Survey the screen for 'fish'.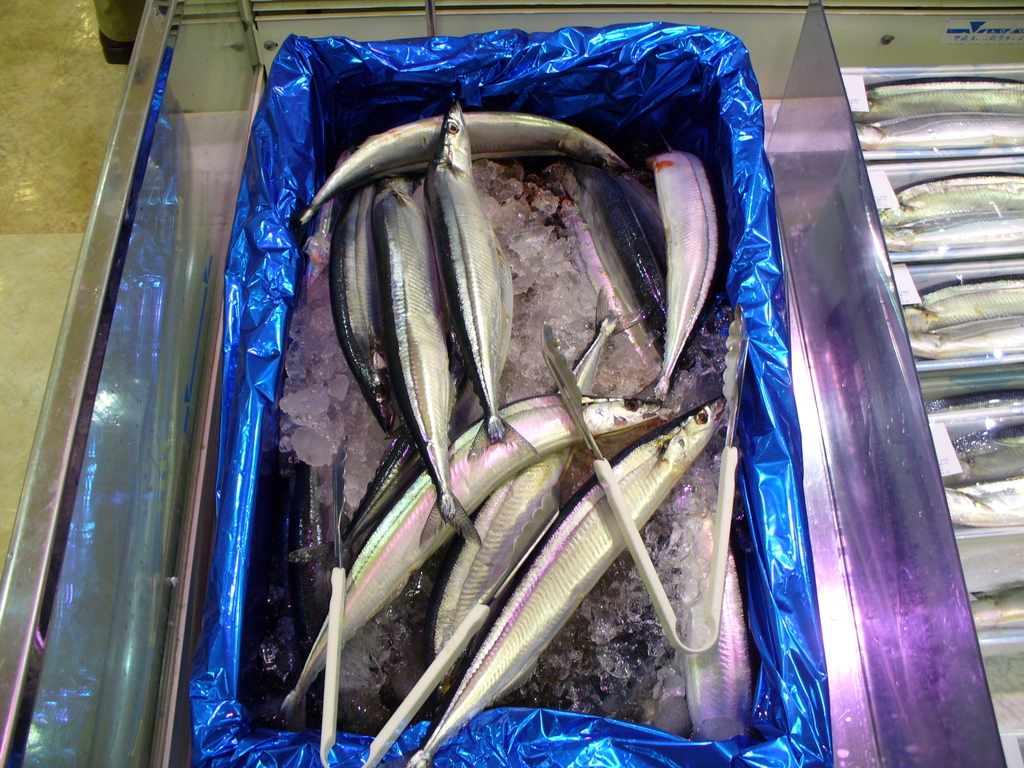
Survey found: [left=649, top=150, right=726, bottom=407].
